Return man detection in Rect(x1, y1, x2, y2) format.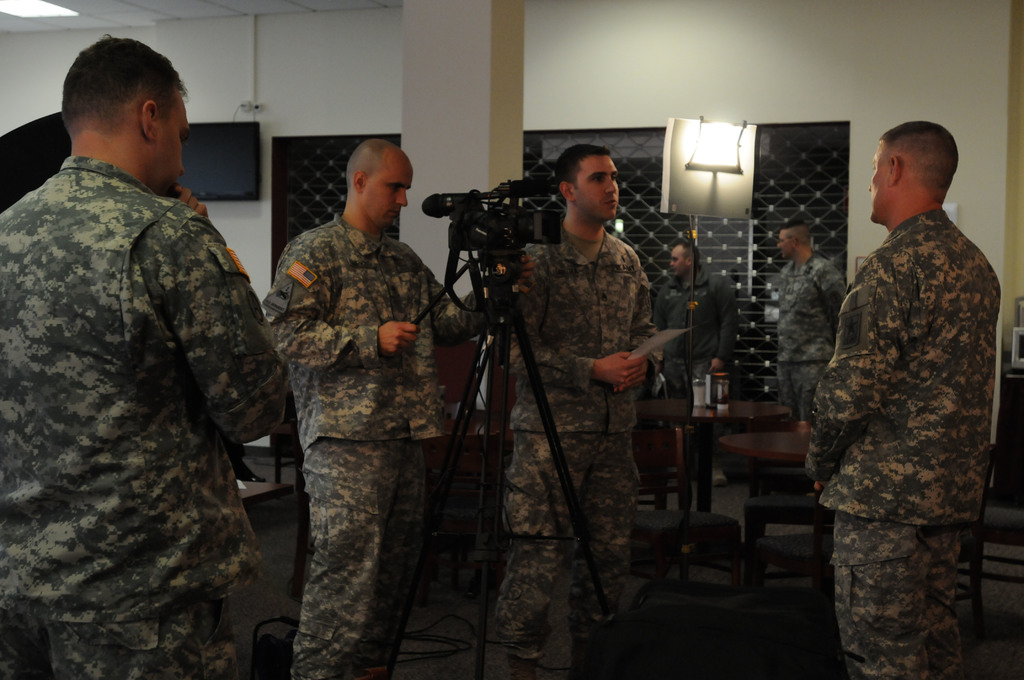
Rect(10, 4, 288, 671).
